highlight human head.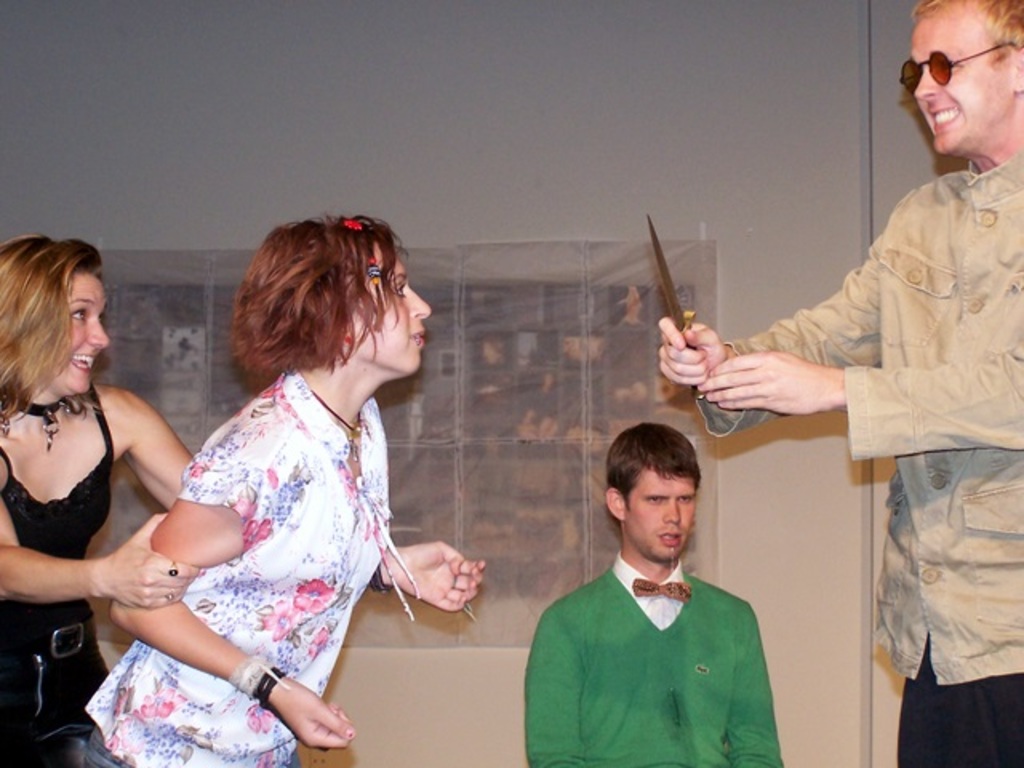
Highlighted region: crop(603, 416, 702, 565).
